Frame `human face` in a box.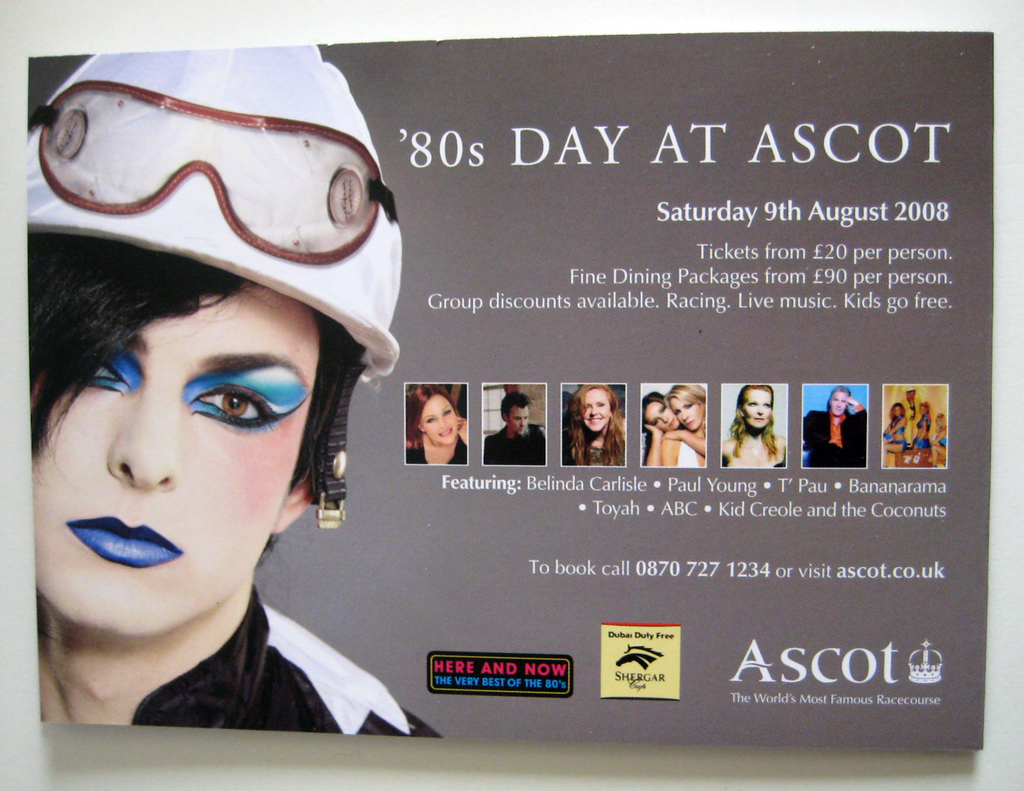
box=[22, 283, 317, 640].
